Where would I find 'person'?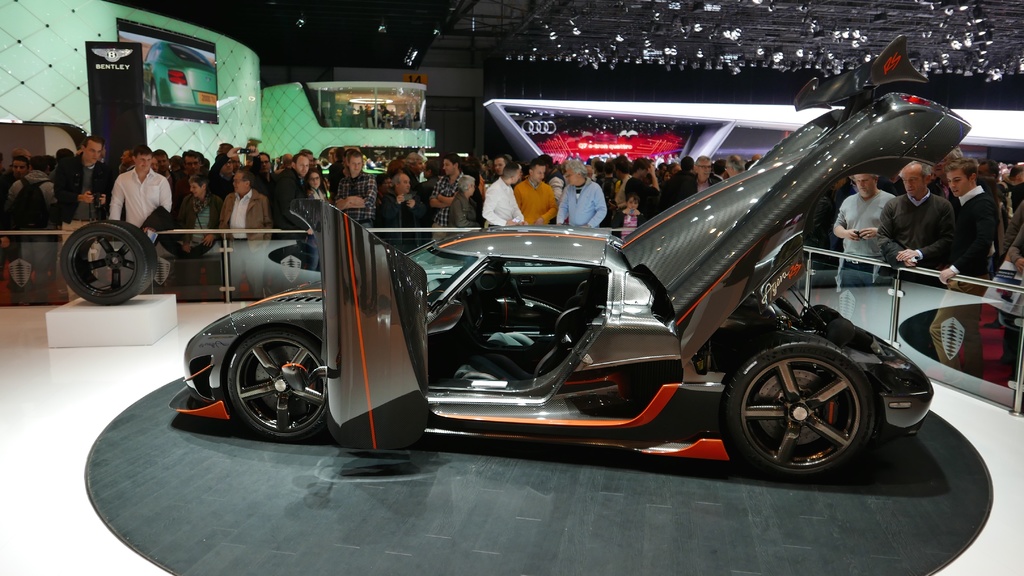
At 722:154:742:183.
